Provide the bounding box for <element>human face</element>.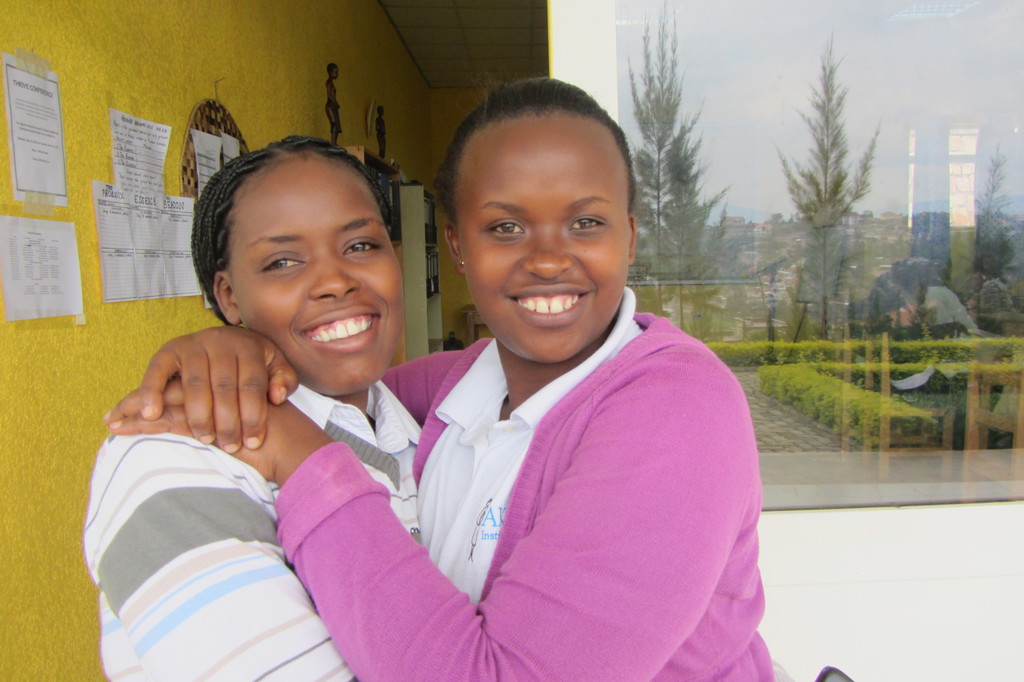
x1=453, y1=114, x2=632, y2=366.
